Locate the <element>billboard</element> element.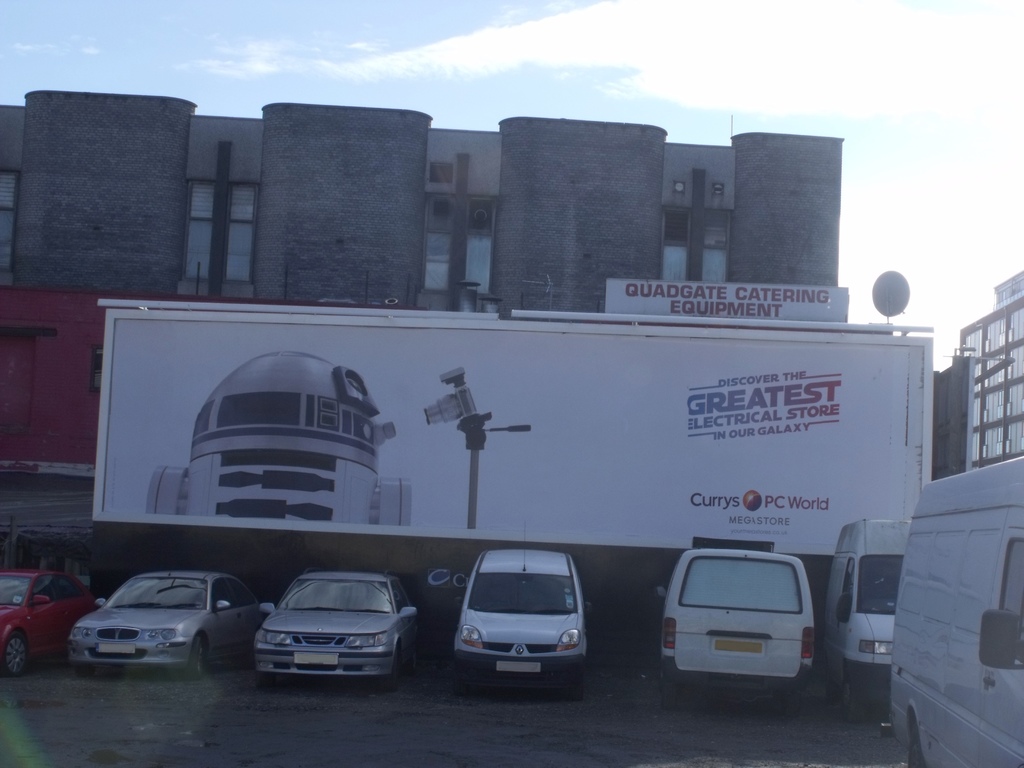
Element bbox: bbox(602, 273, 846, 317).
